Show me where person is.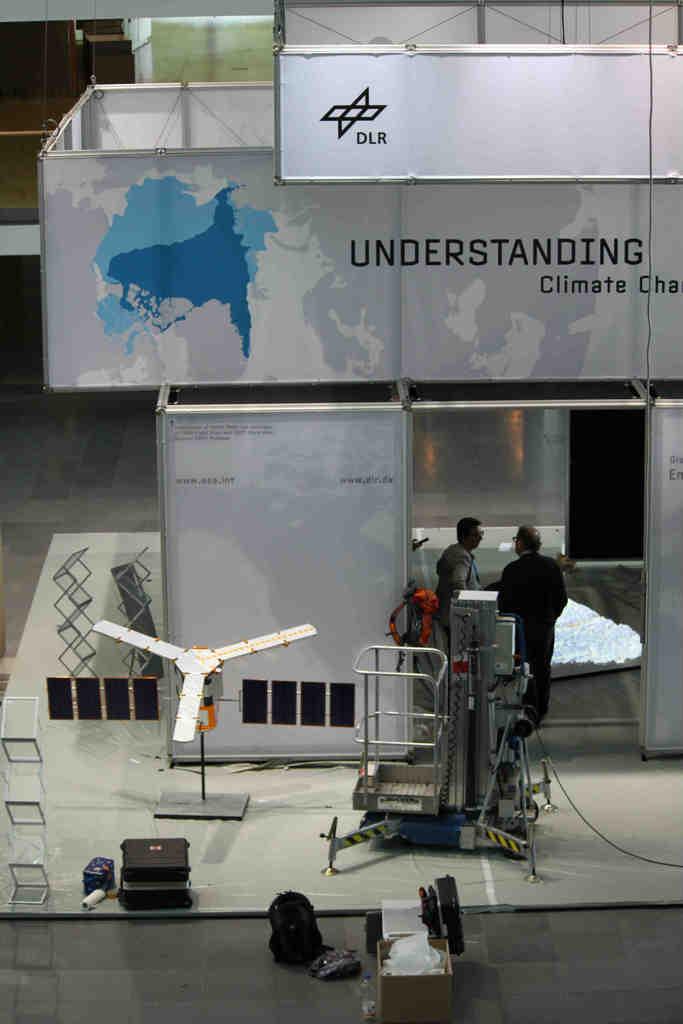
person is at region(493, 521, 570, 741).
